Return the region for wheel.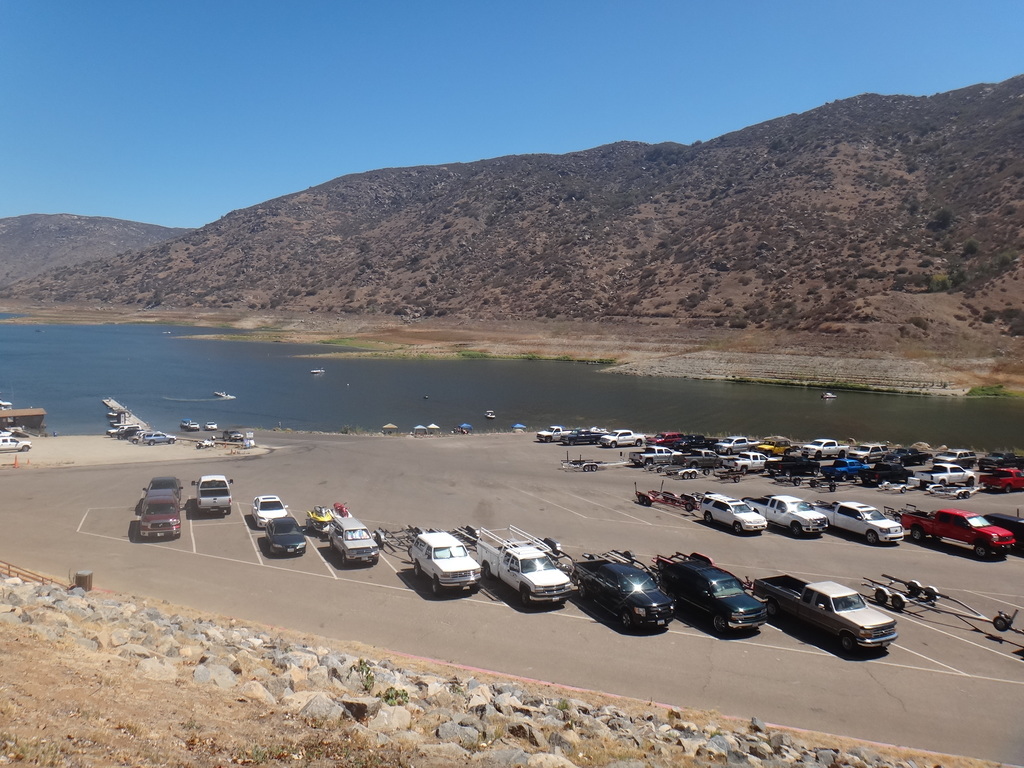
[698, 509, 714, 525].
